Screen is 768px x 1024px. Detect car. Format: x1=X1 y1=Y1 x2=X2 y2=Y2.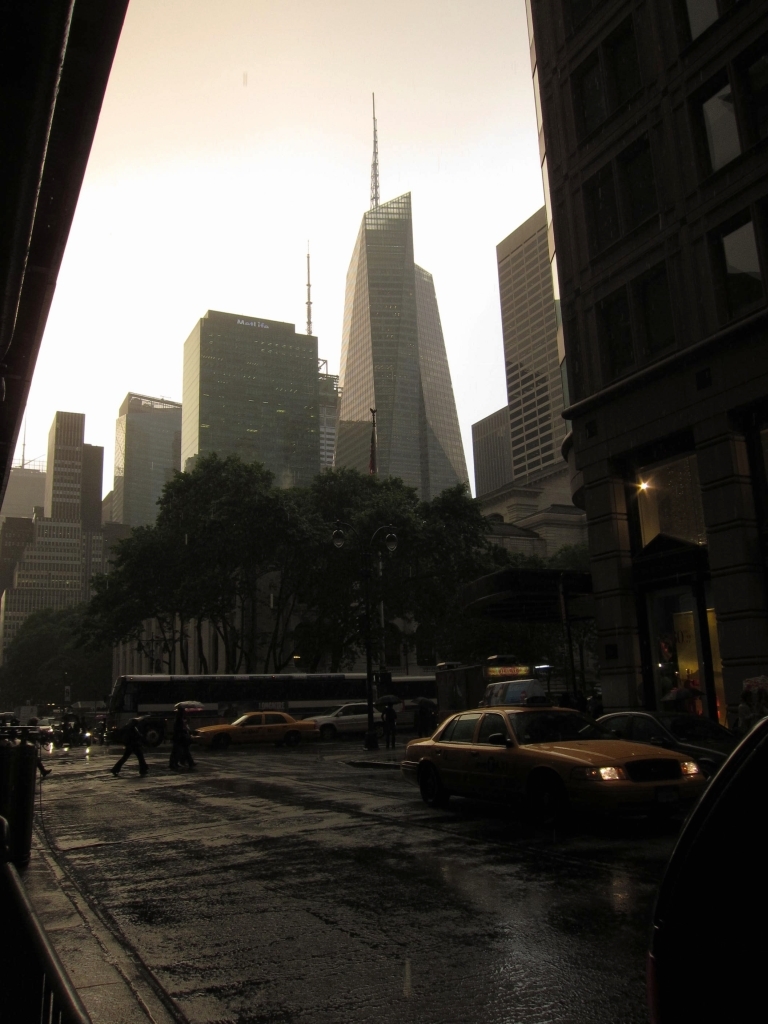
x1=307 y1=697 x2=389 y2=738.
